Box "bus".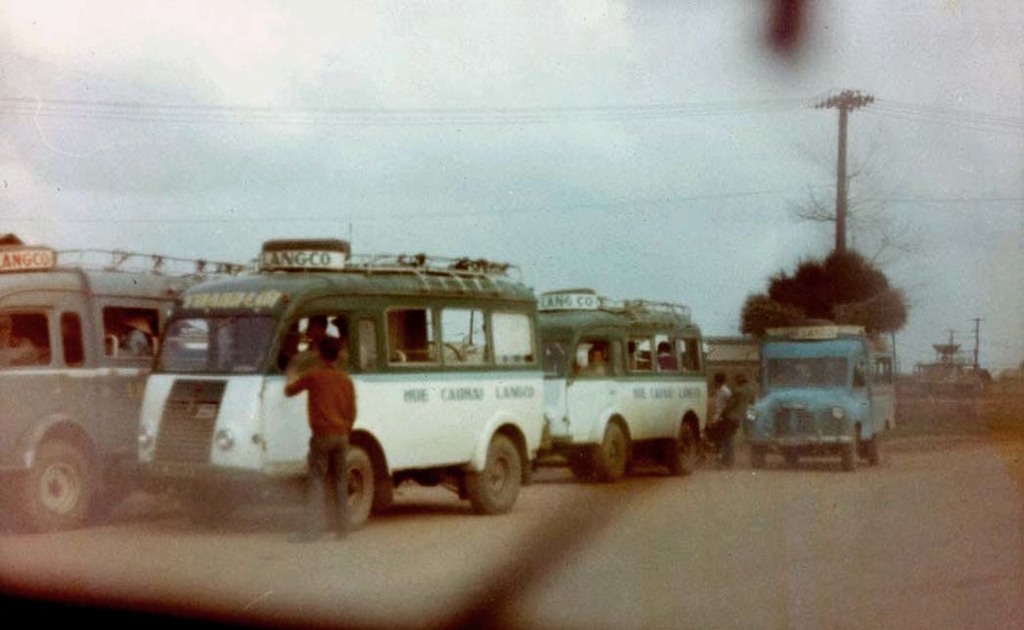
131 249 549 540.
